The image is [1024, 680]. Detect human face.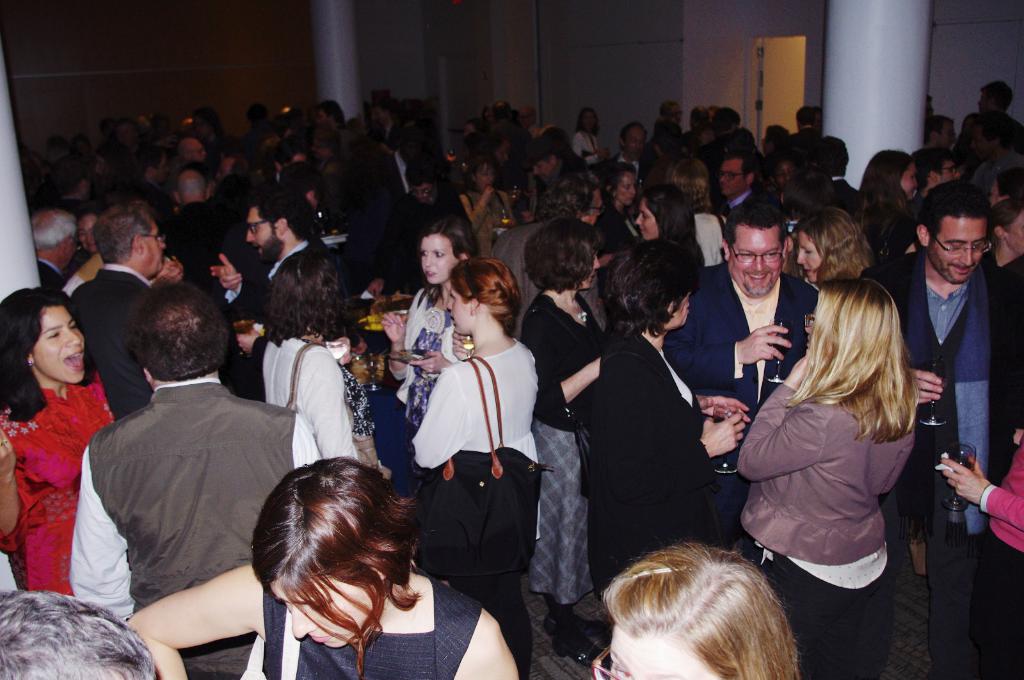
Detection: 532:159:553:179.
